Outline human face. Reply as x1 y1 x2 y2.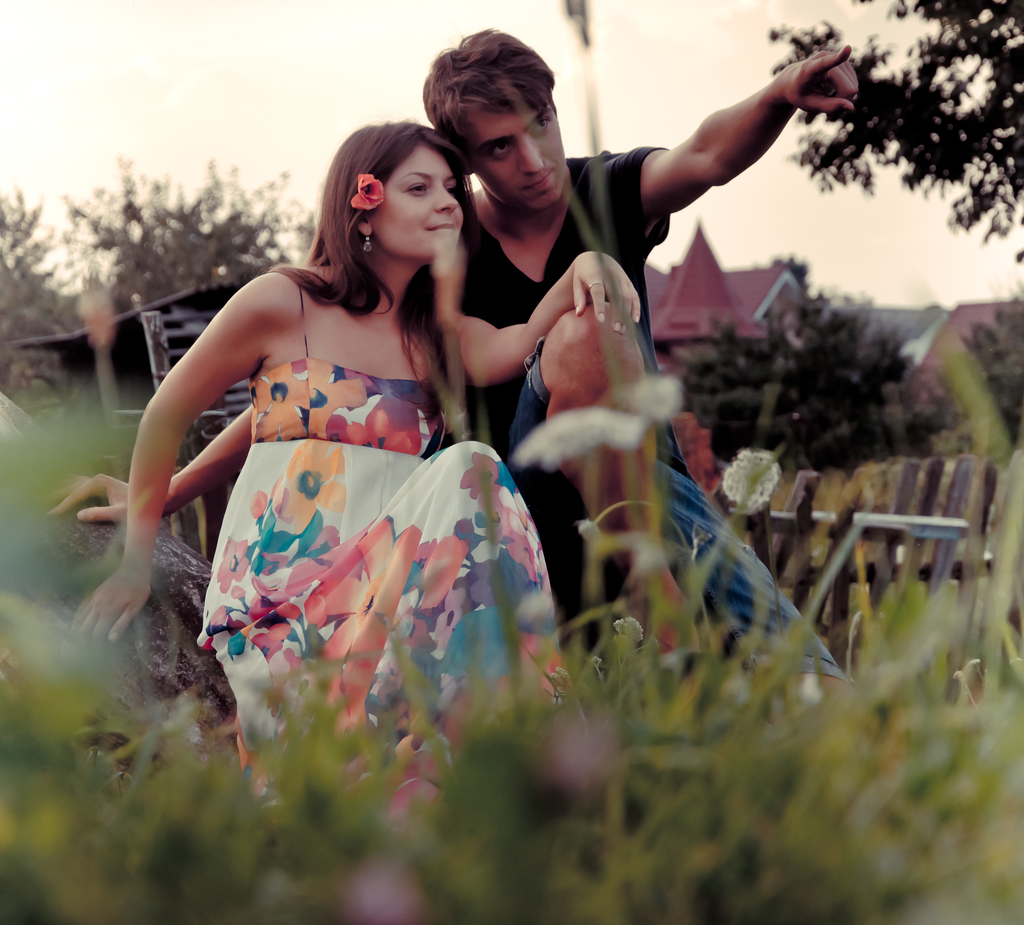
371 150 468 258.
